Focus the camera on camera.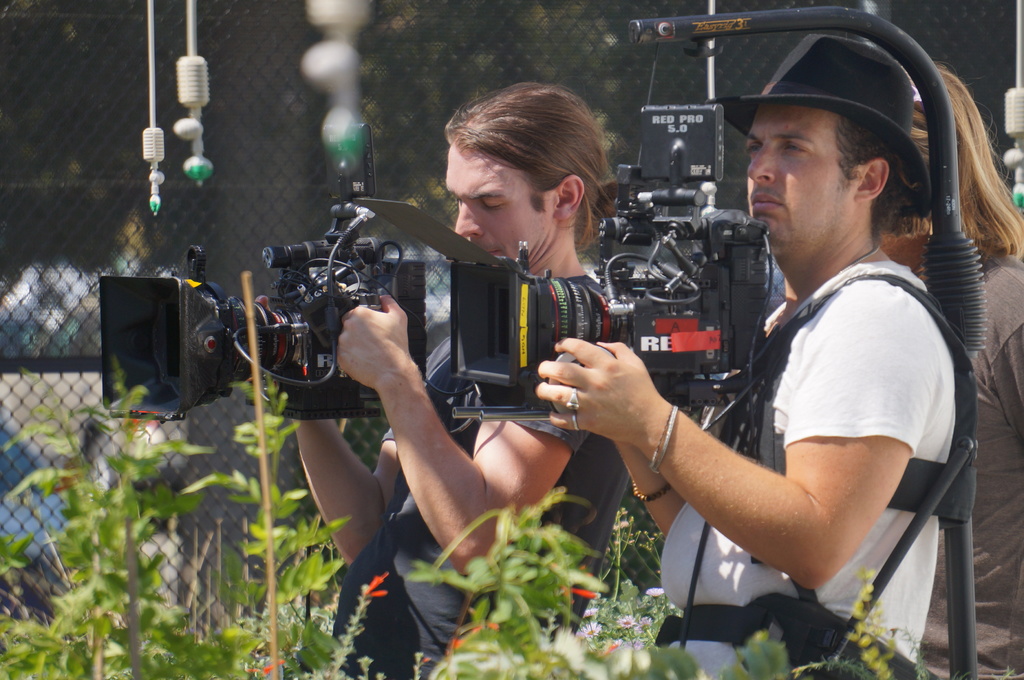
Focus region: [left=356, top=131, right=765, bottom=483].
